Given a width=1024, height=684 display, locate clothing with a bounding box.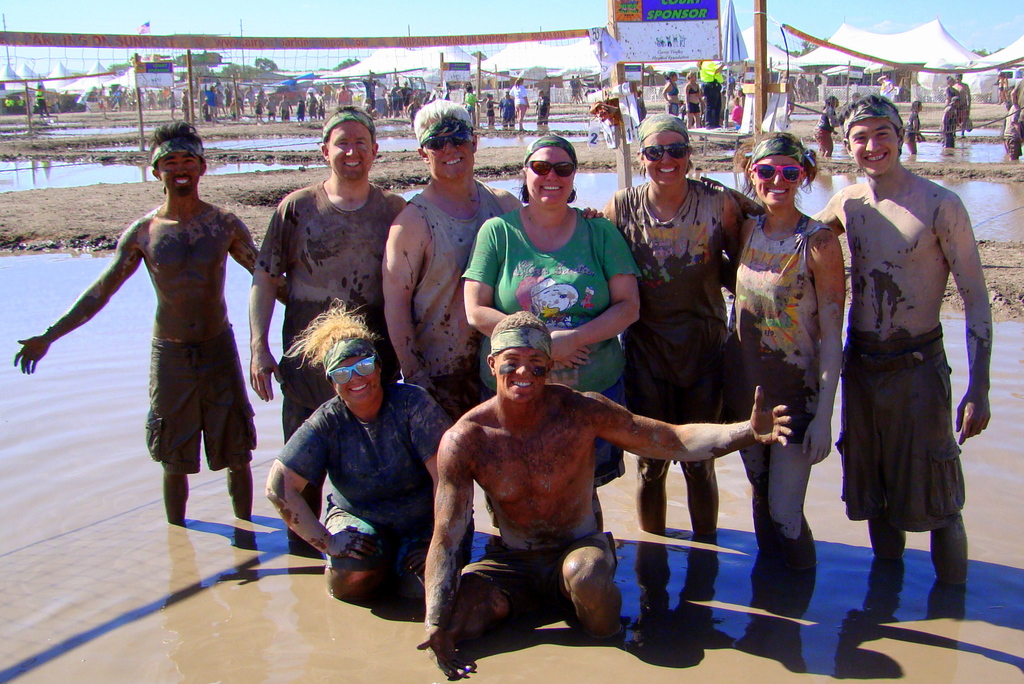
Located: (left=467, top=206, right=639, bottom=494).
